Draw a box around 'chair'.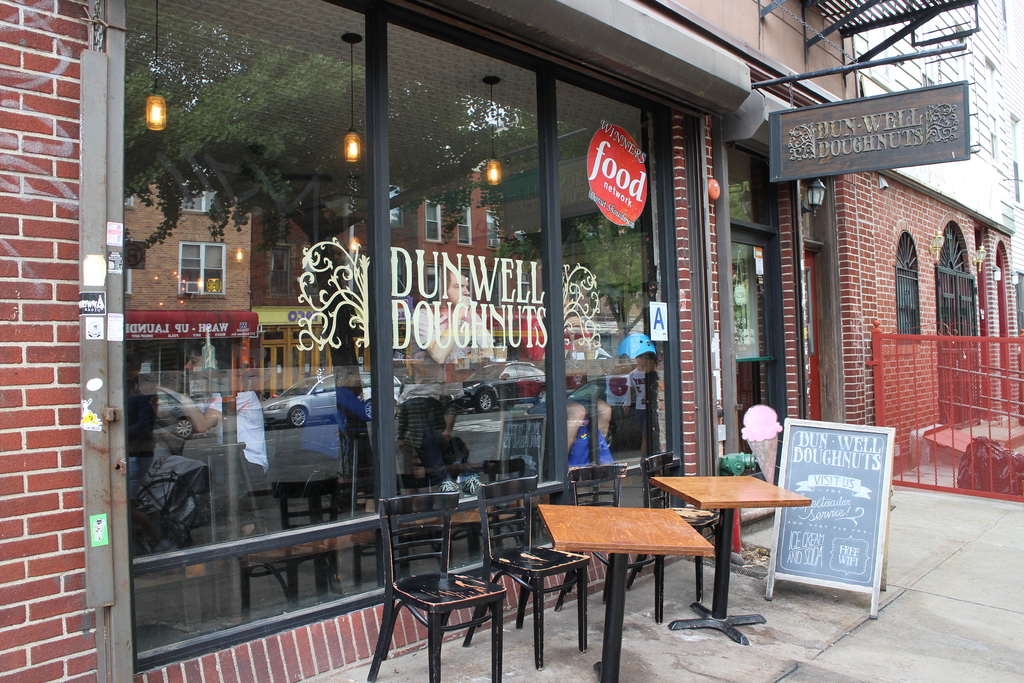
[458, 474, 594, 668].
